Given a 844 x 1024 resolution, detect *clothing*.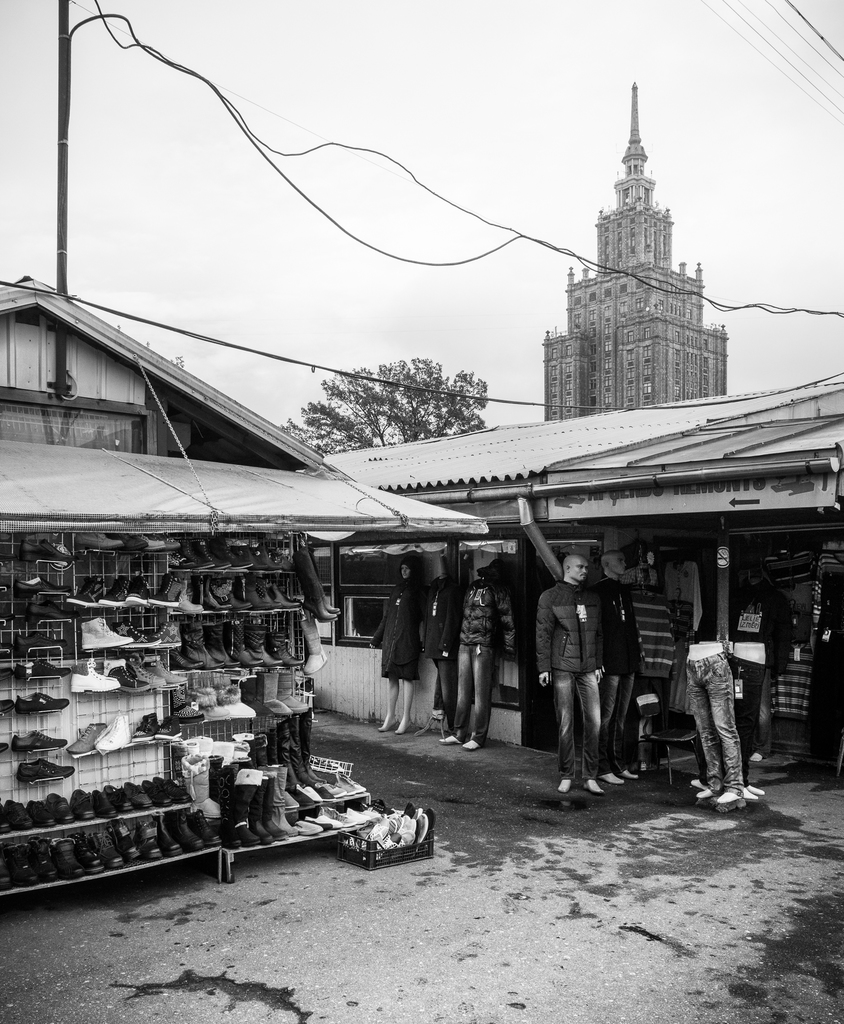
(left=726, top=652, right=768, bottom=787).
